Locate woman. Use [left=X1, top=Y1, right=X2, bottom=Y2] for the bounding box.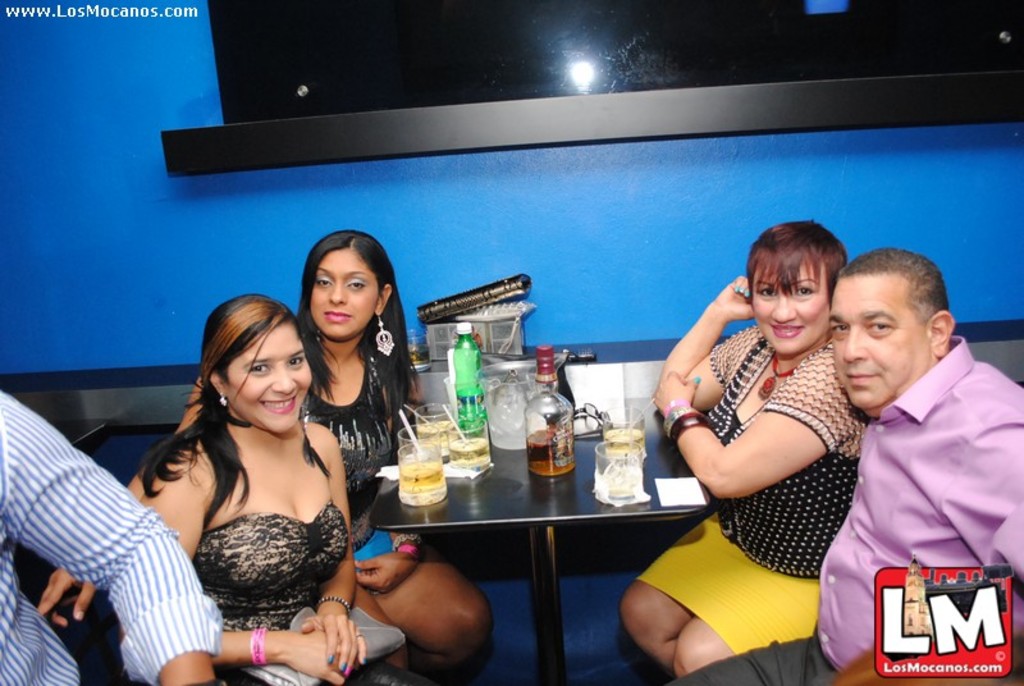
[left=287, top=227, right=494, bottom=685].
